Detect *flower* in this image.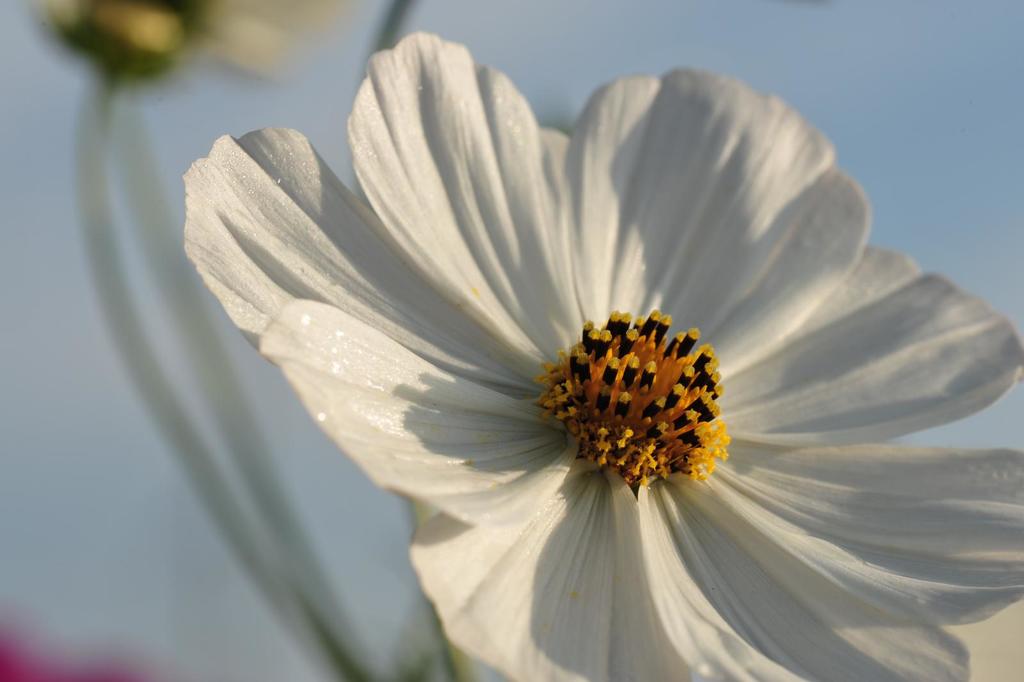
Detection: {"x1": 178, "y1": 20, "x2": 1023, "y2": 681}.
